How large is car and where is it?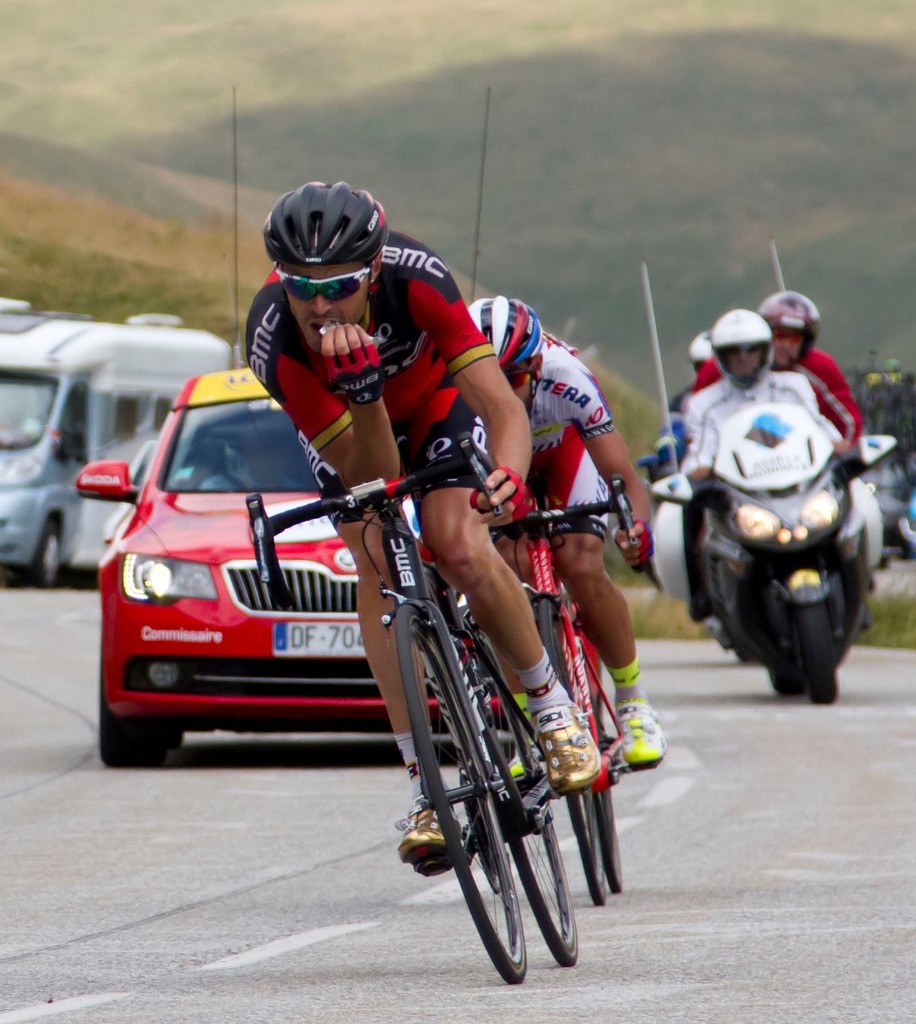
Bounding box: left=73, top=398, right=507, bottom=764.
